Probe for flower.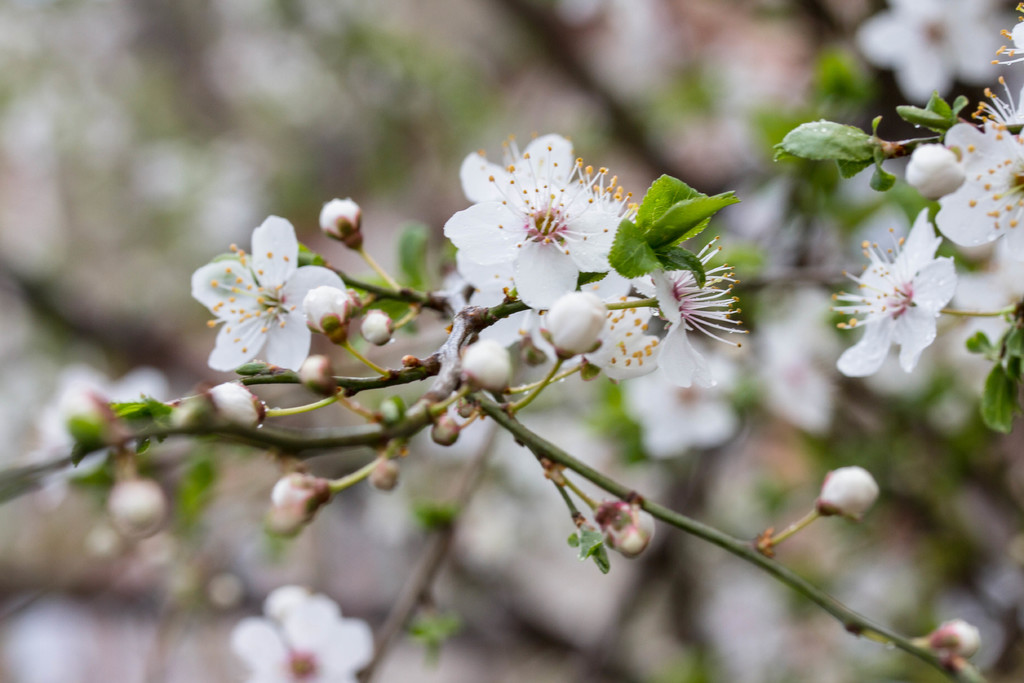
Probe result: [left=907, top=78, right=1023, bottom=264].
